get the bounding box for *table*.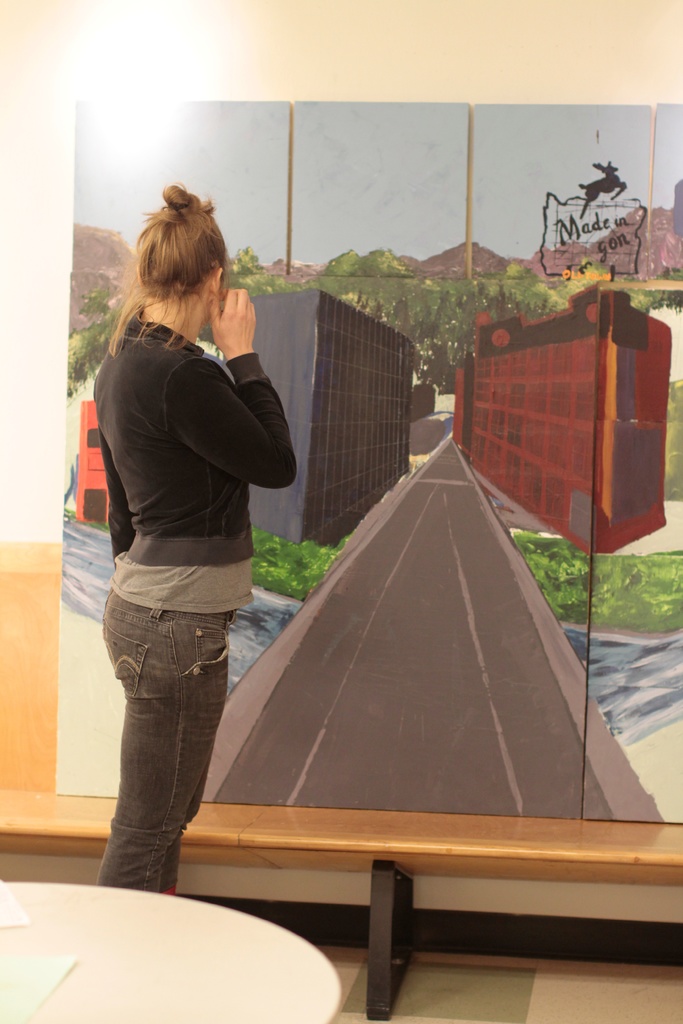
0, 807, 682, 1023.
